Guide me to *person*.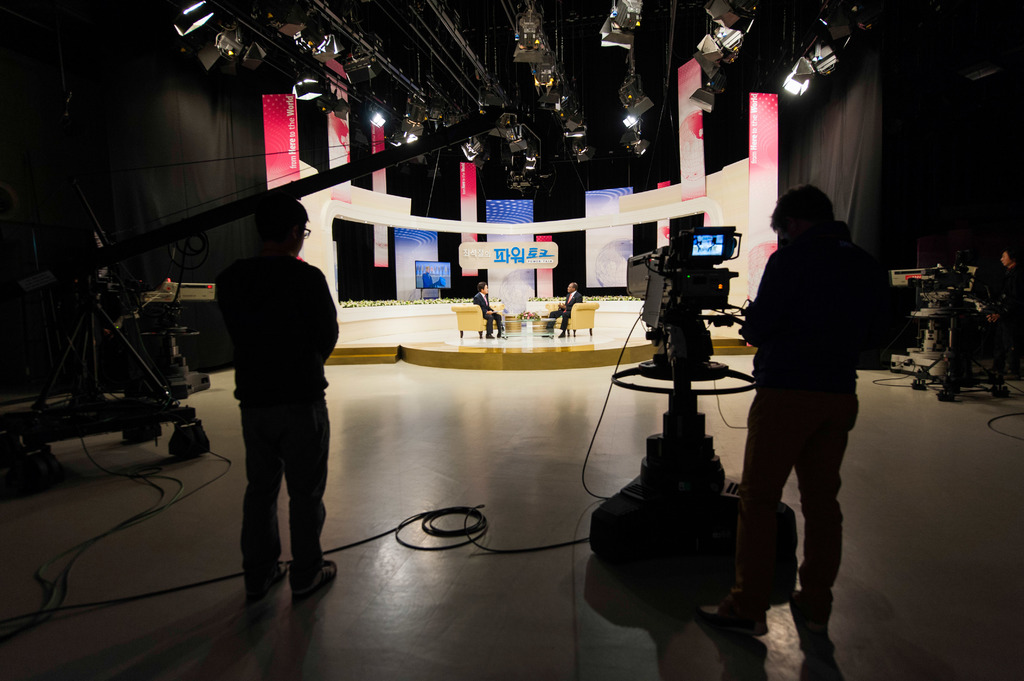
Guidance: (730,157,887,648).
